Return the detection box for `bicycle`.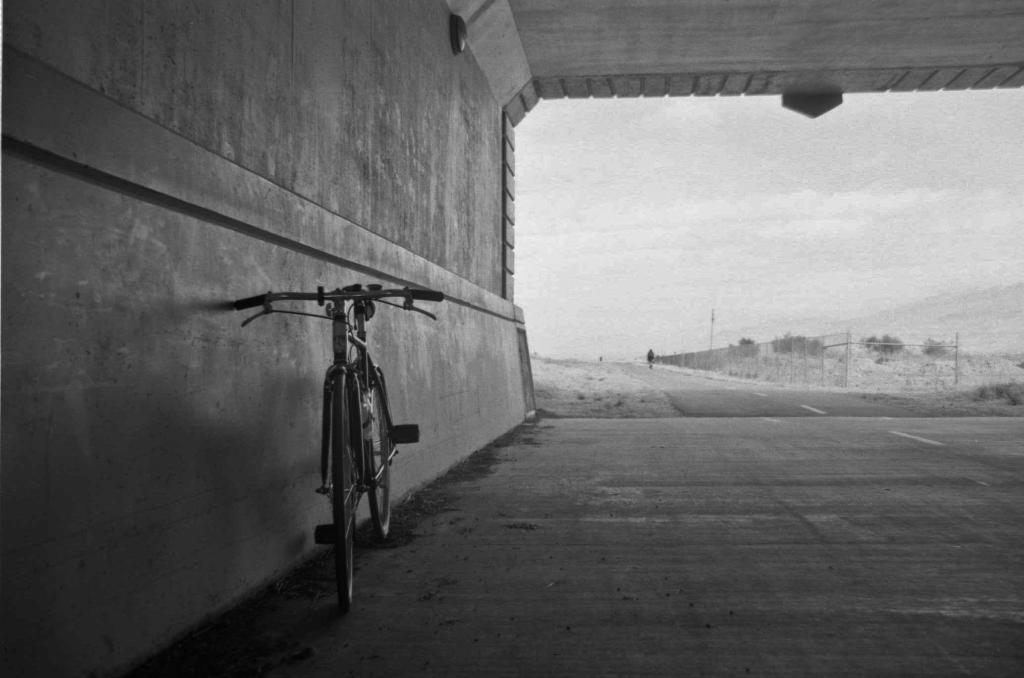
(251,275,394,597).
